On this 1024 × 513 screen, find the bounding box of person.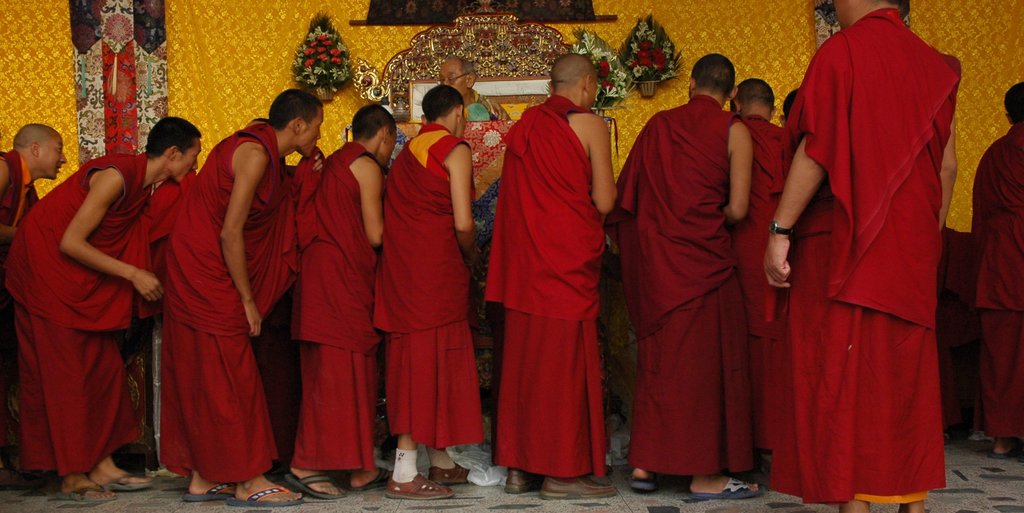
Bounding box: <box>165,81,330,506</box>.
